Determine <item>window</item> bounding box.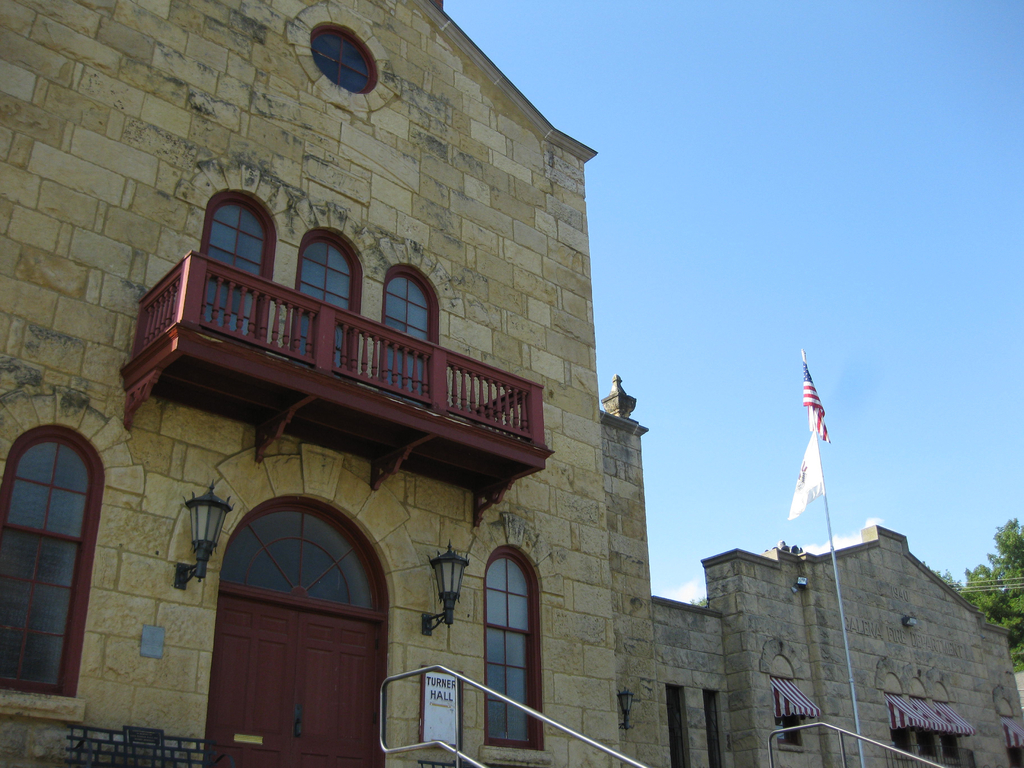
Determined: x1=6 y1=401 x2=108 y2=707.
